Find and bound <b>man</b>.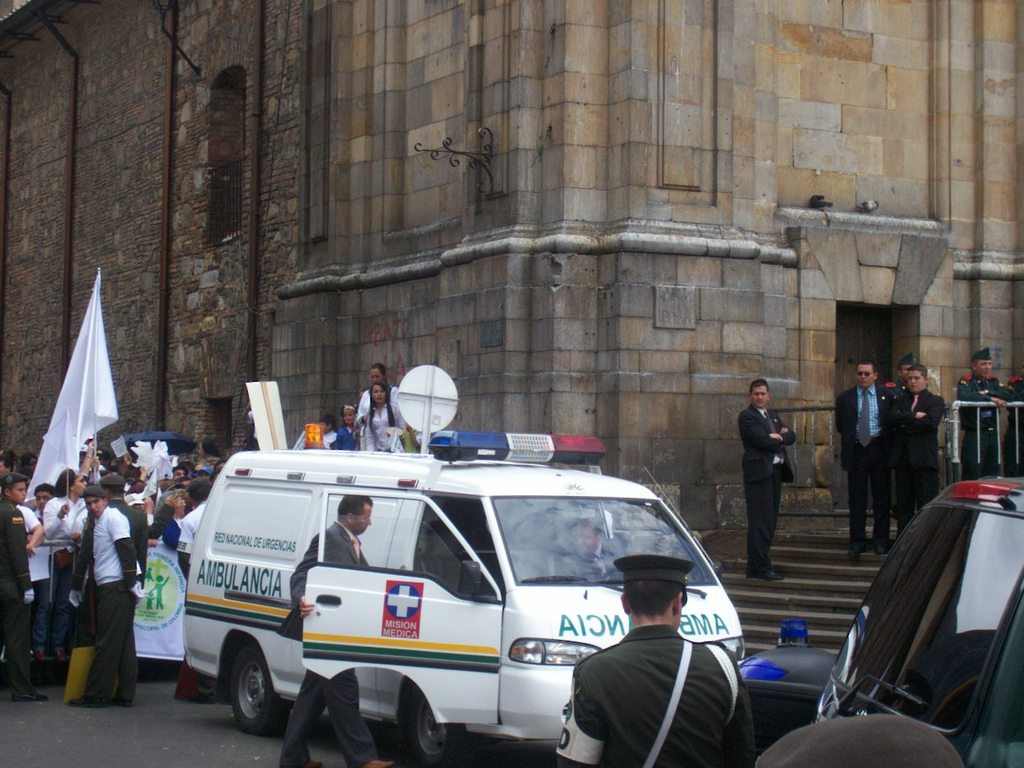
Bound: 542,543,746,767.
